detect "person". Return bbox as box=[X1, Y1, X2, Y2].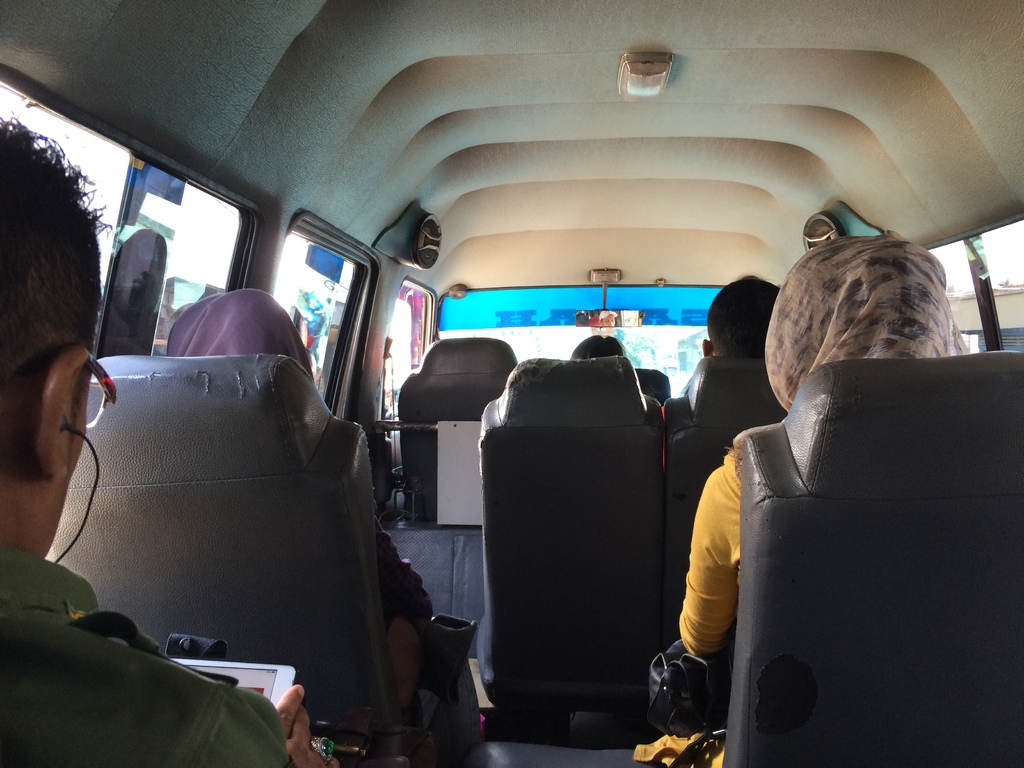
box=[568, 328, 668, 466].
